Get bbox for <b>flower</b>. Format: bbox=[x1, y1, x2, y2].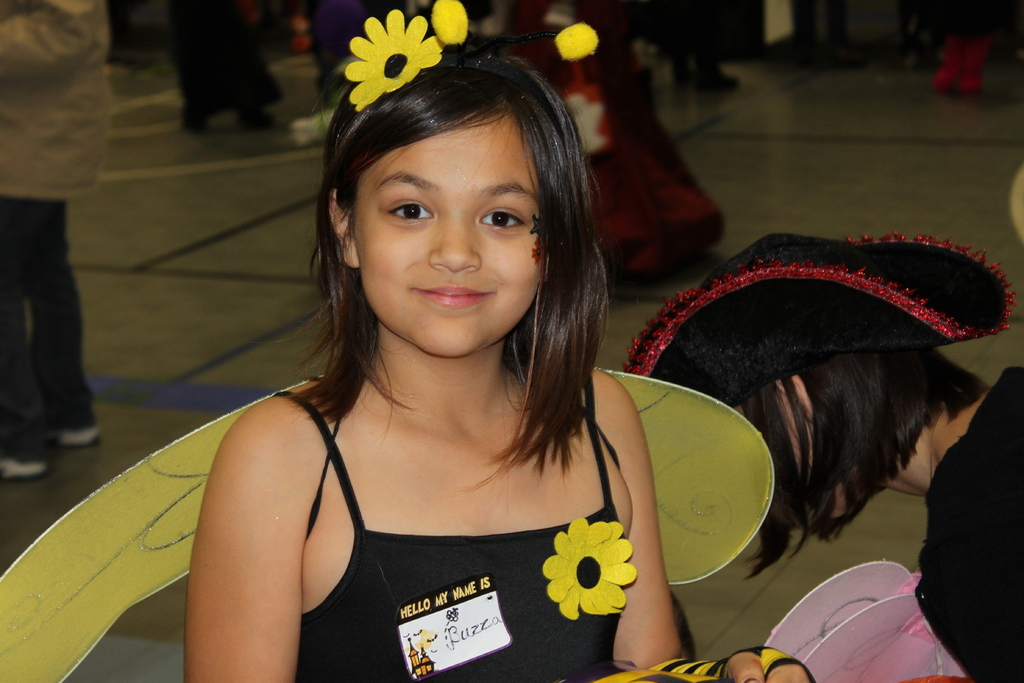
bbox=[557, 26, 598, 59].
